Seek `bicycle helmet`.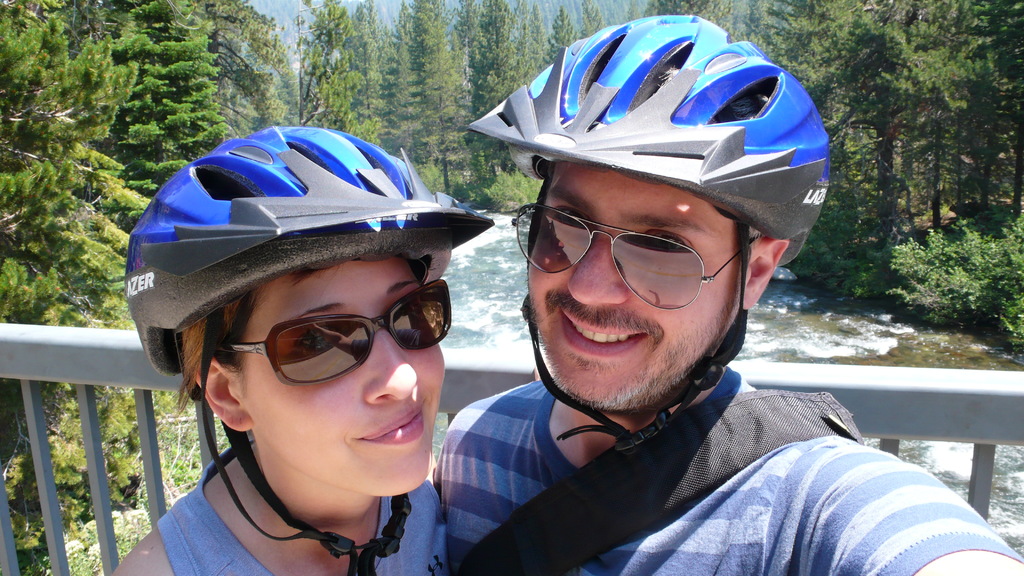
rect(463, 12, 829, 452).
